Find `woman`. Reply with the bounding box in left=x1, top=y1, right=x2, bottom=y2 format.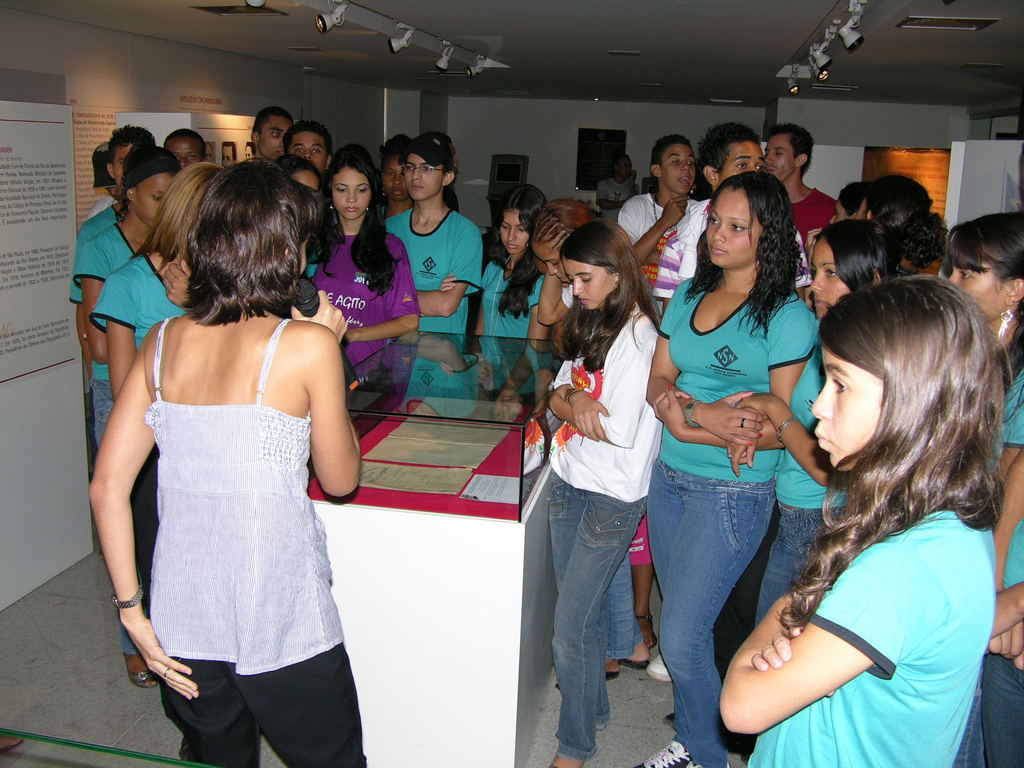
left=935, top=214, right=1023, bottom=371.
